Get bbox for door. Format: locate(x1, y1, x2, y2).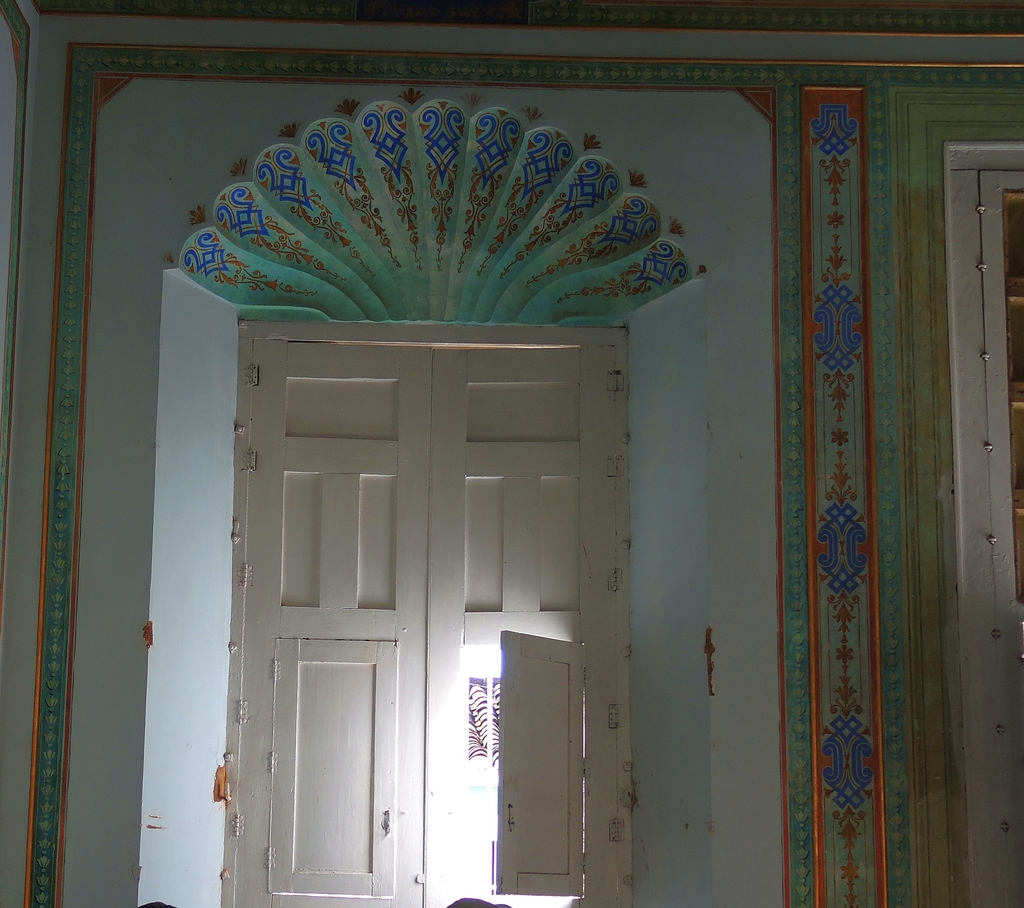
locate(212, 273, 660, 889).
